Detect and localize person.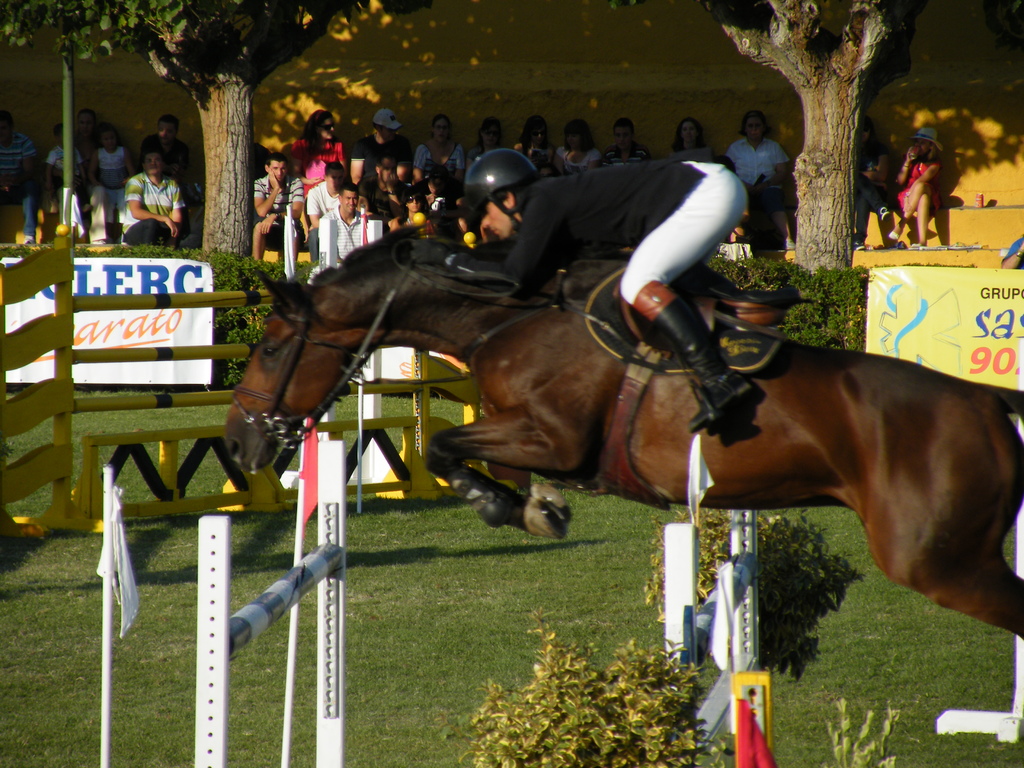
Localized at region(851, 115, 891, 250).
